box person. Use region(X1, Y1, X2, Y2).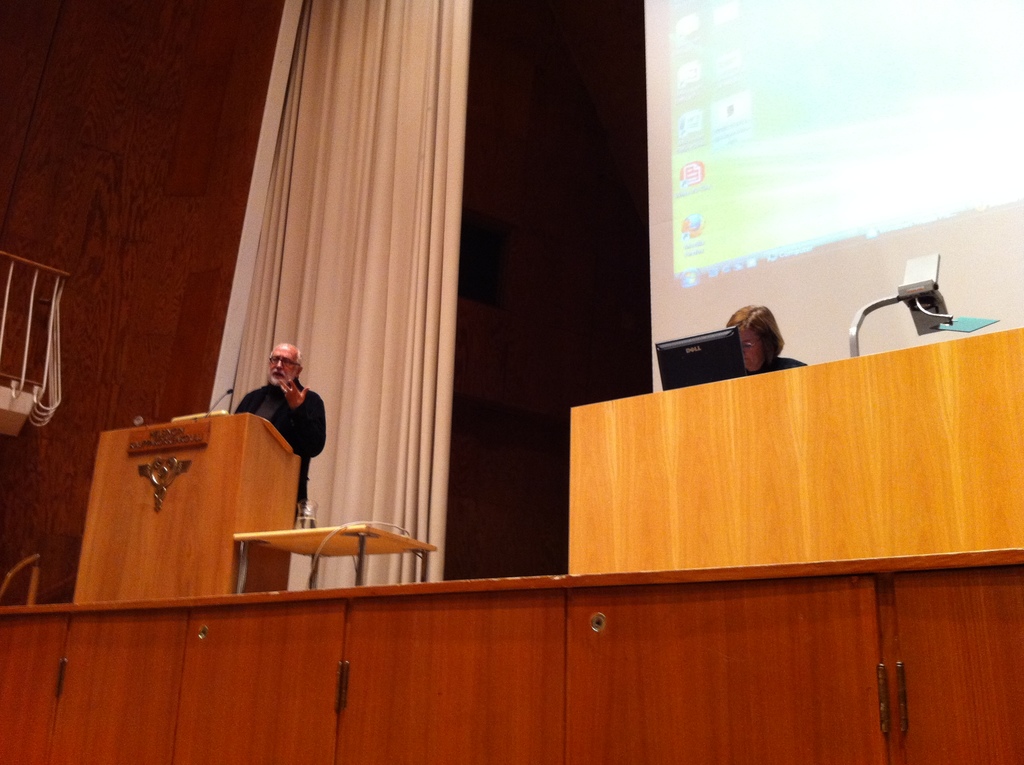
region(725, 305, 811, 376).
